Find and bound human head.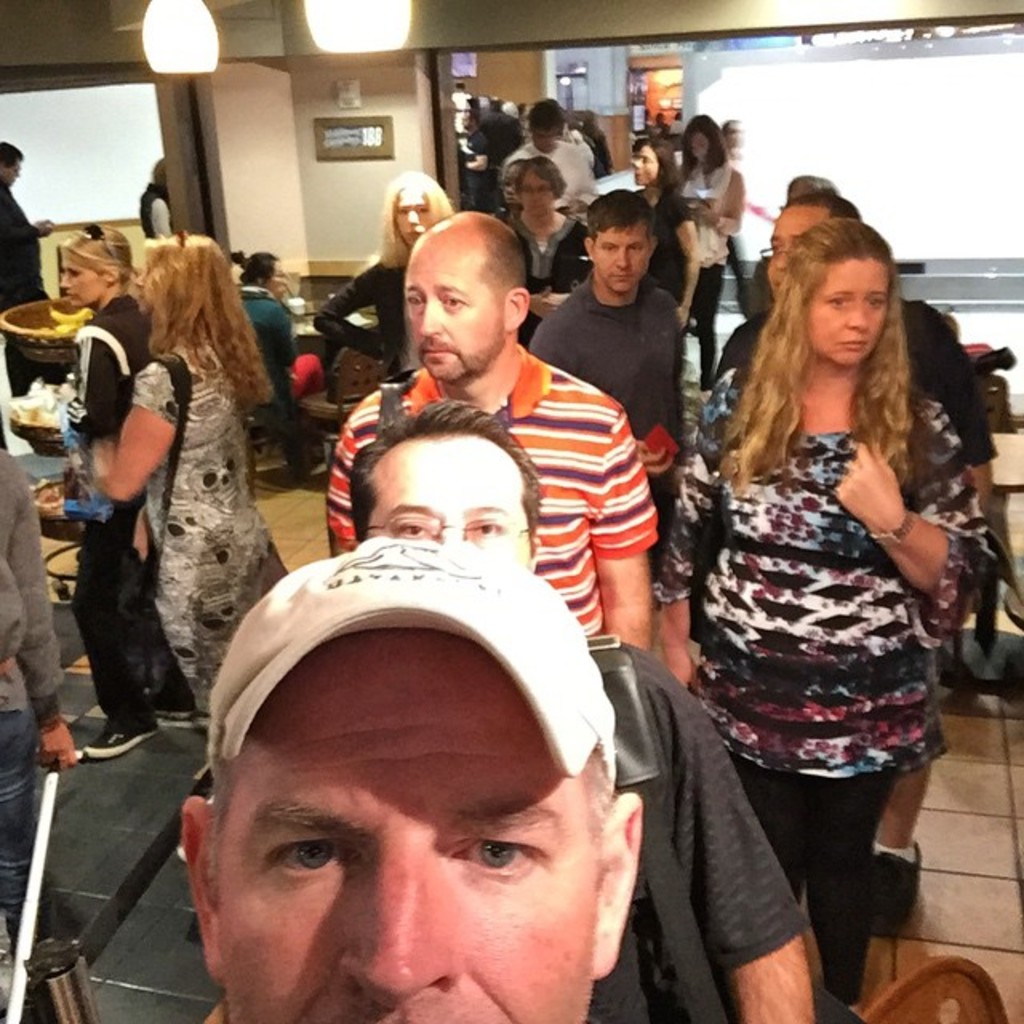
Bound: detection(240, 250, 286, 304).
